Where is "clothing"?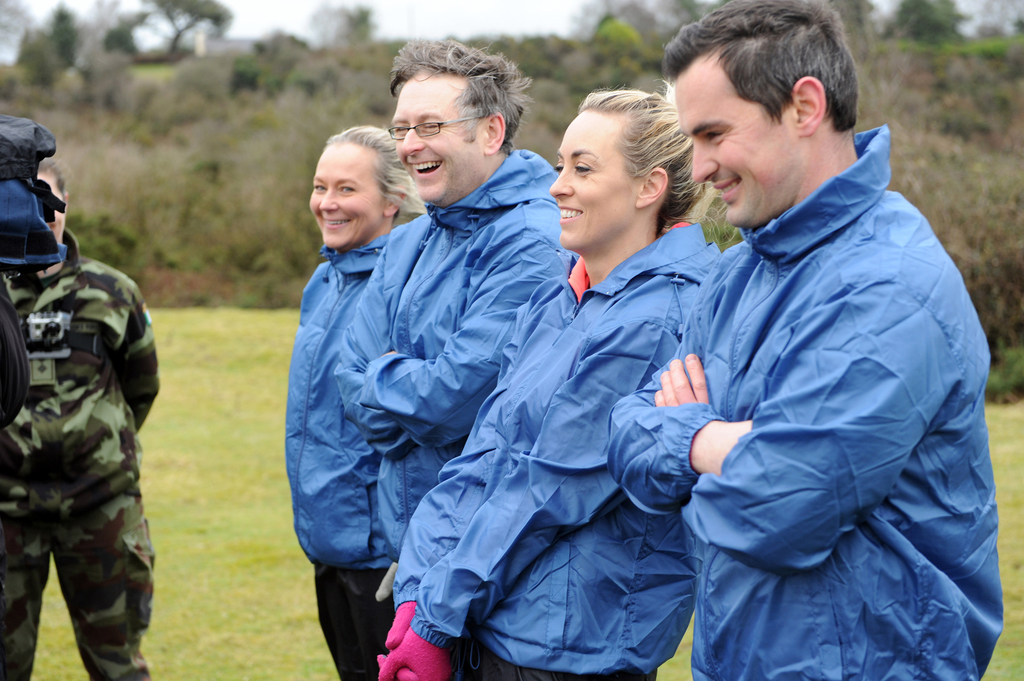
279,236,400,547.
